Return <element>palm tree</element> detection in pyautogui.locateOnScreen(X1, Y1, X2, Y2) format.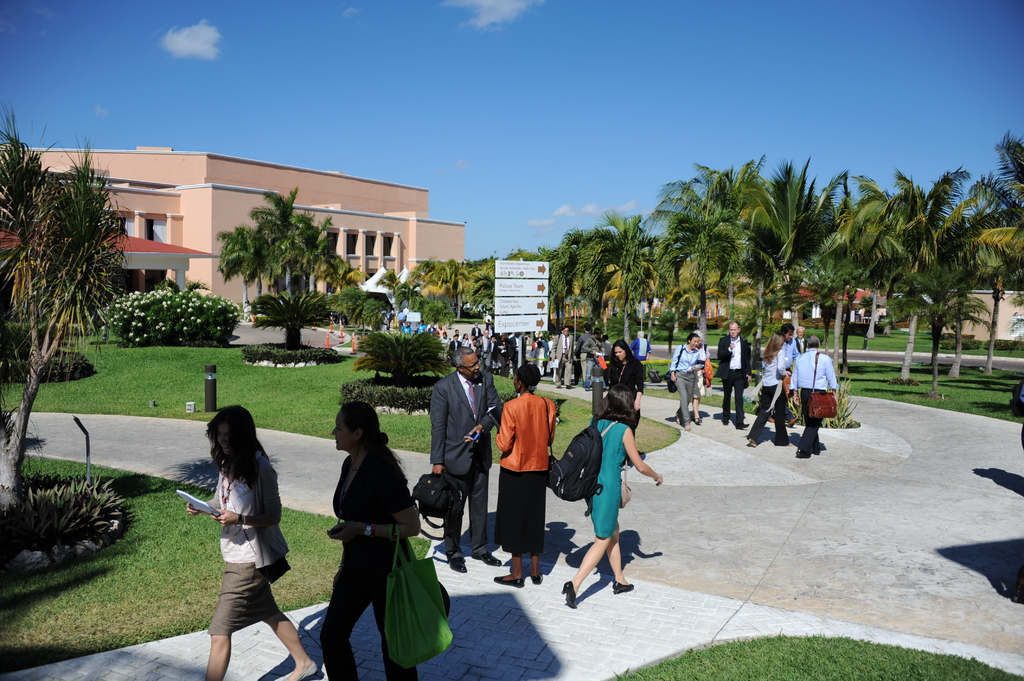
pyautogui.locateOnScreen(314, 249, 365, 314).
